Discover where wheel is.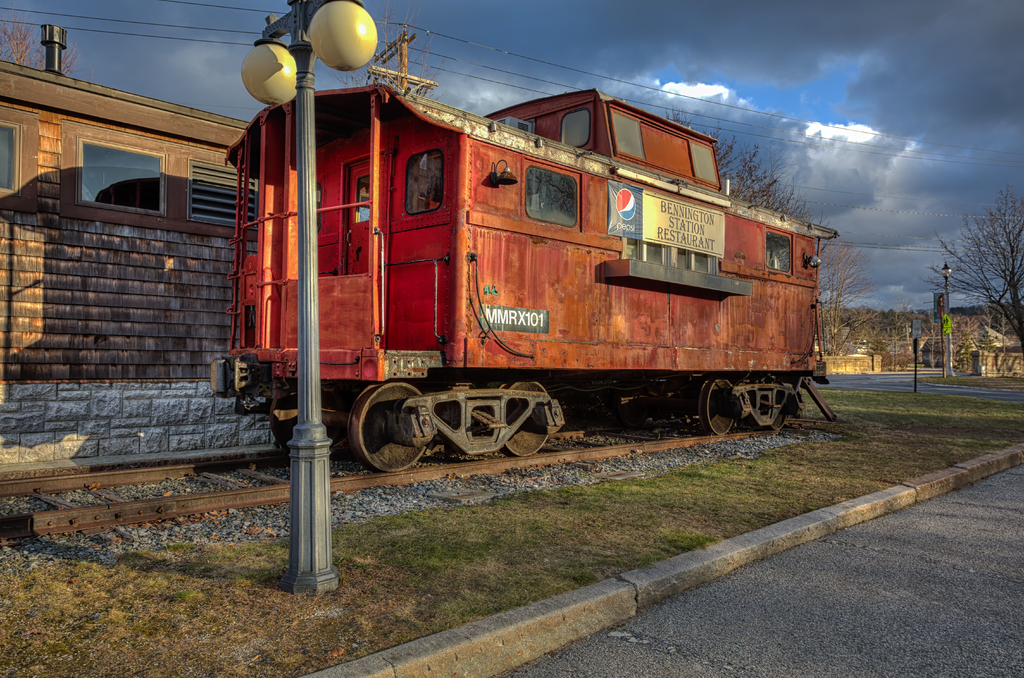
Discovered at BBox(351, 382, 428, 471).
